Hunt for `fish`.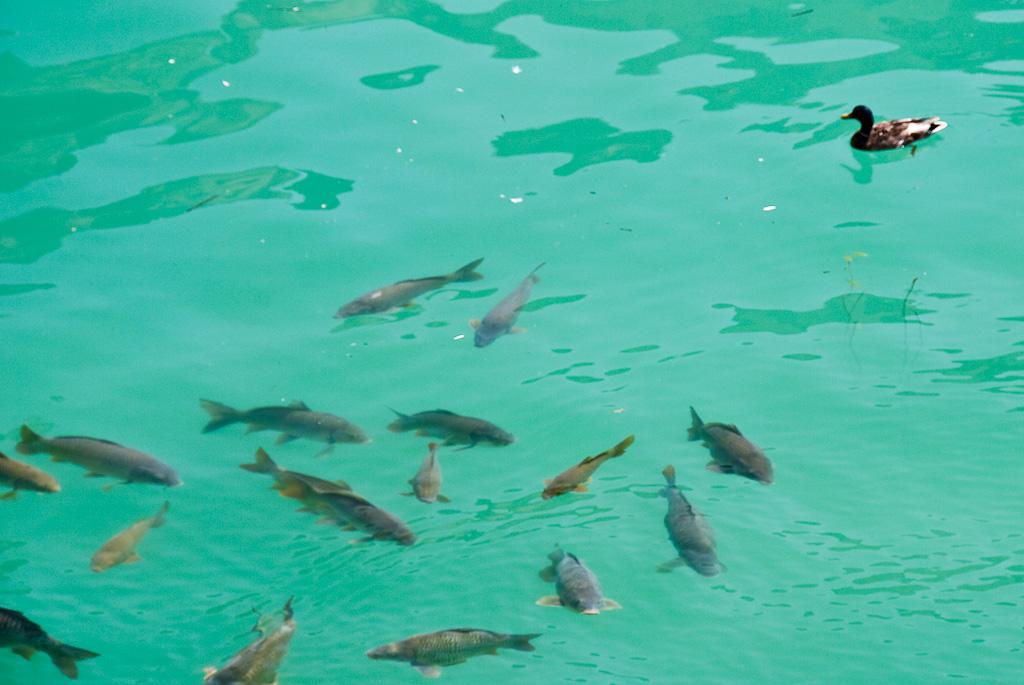
Hunted down at {"x1": 687, "y1": 405, "x2": 772, "y2": 487}.
